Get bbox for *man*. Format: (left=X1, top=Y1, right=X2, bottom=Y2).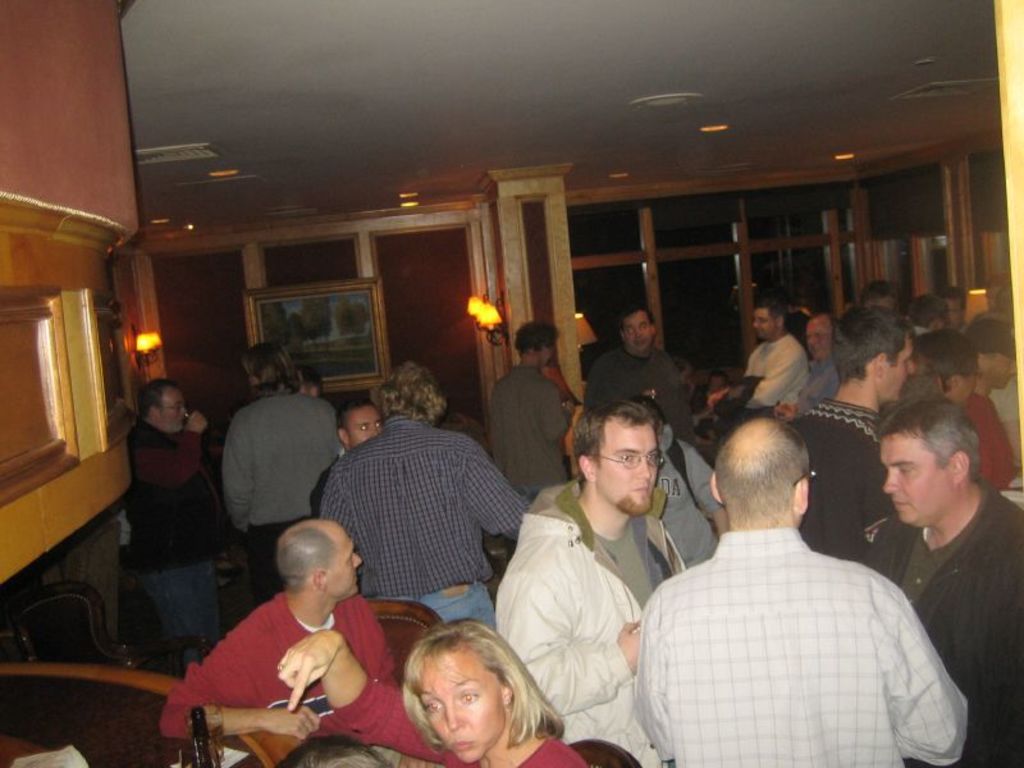
(left=864, top=394, right=1023, bottom=767).
